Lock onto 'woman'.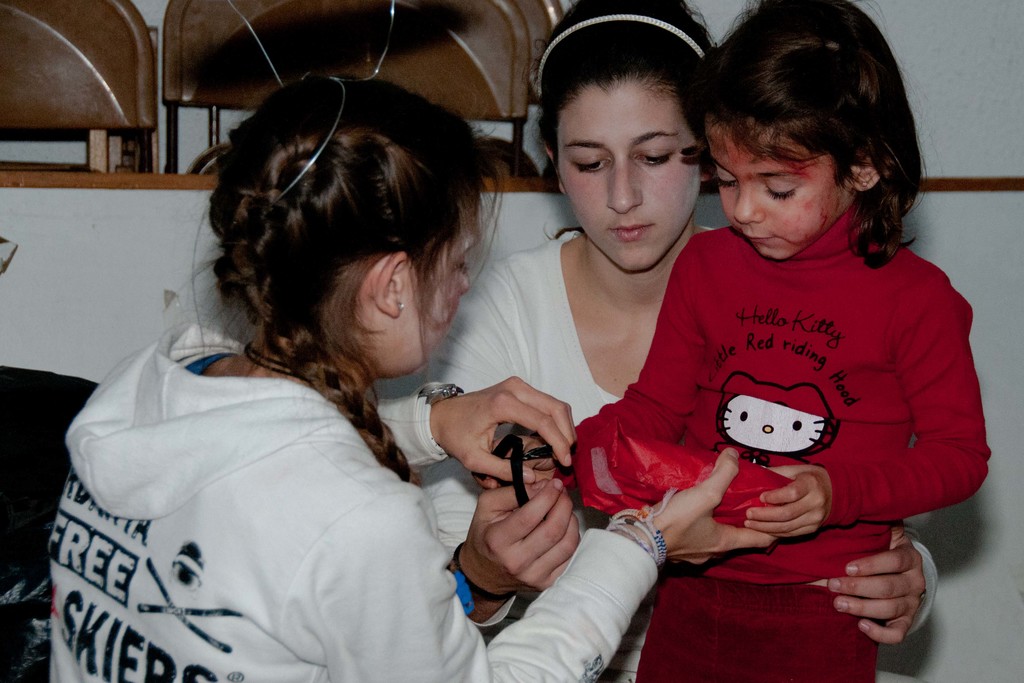
Locked: {"x1": 415, "y1": 0, "x2": 940, "y2": 682}.
